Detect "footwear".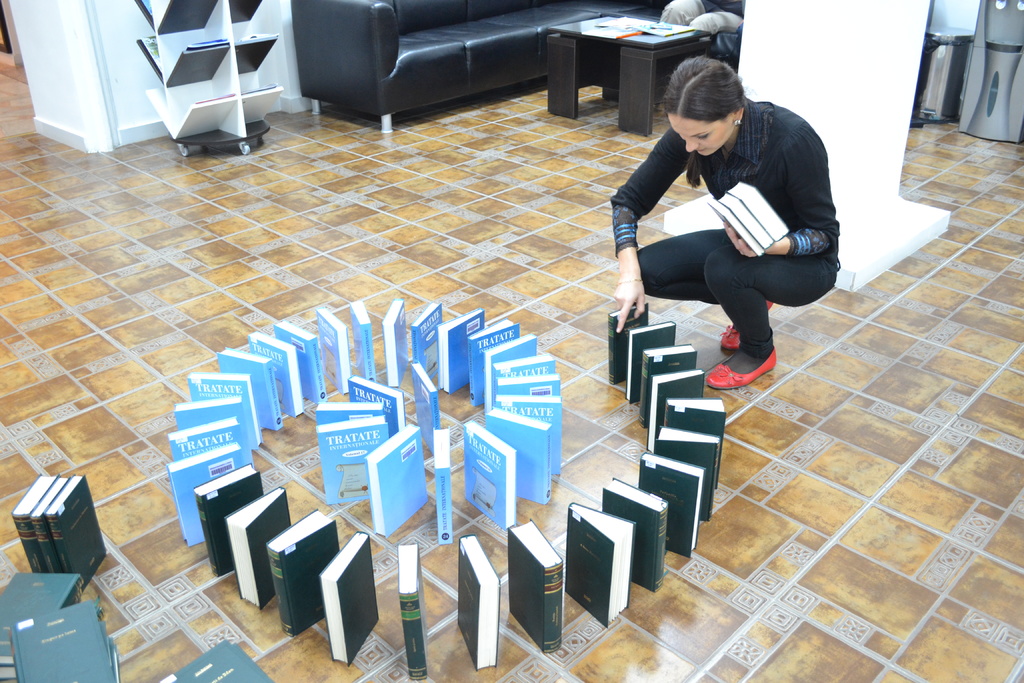
Detected at {"x1": 720, "y1": 299, "x2": 774, "y2": 355}.
